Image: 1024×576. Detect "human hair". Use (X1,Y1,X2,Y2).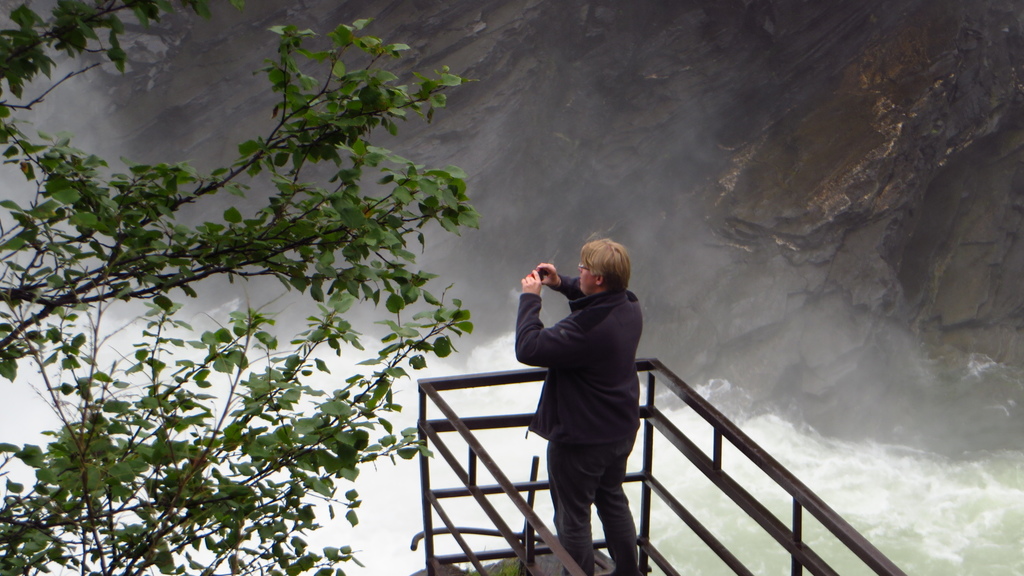
(577,234,636,304).
